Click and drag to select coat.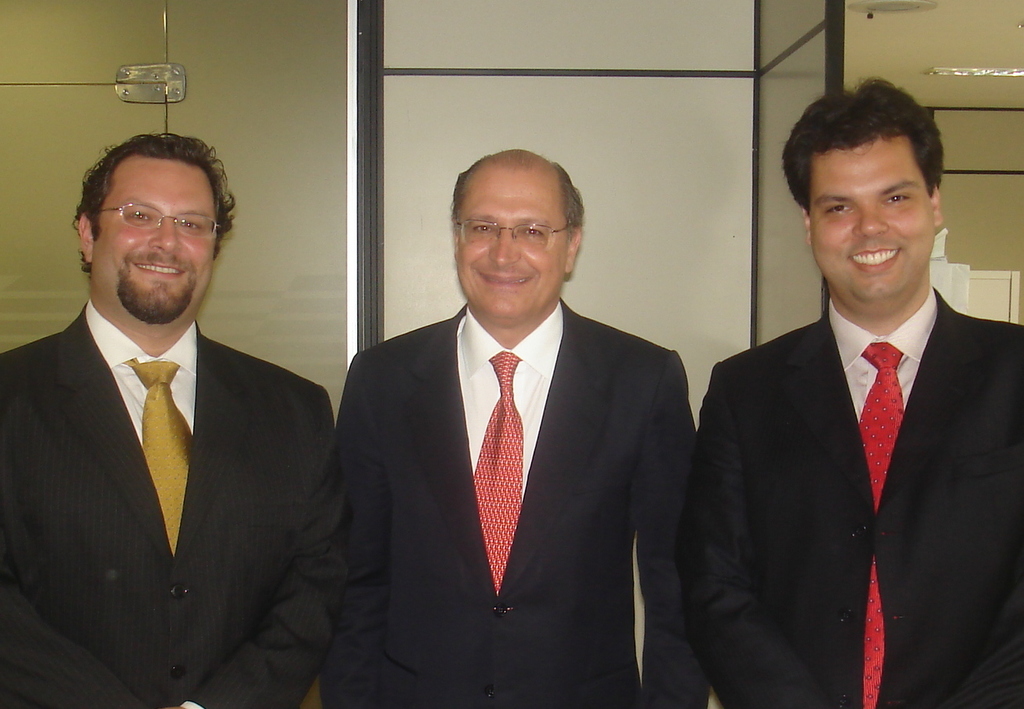
Selection: <box>0,309,331,697</box>.
